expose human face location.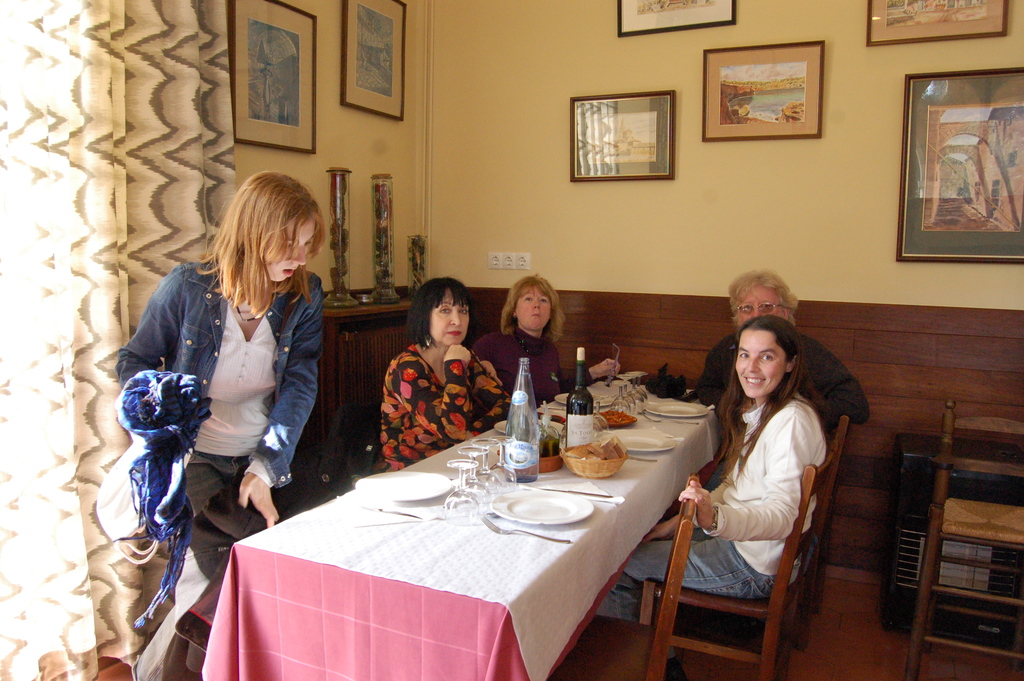
Exposed at crop(430, 288, 467, 343).
